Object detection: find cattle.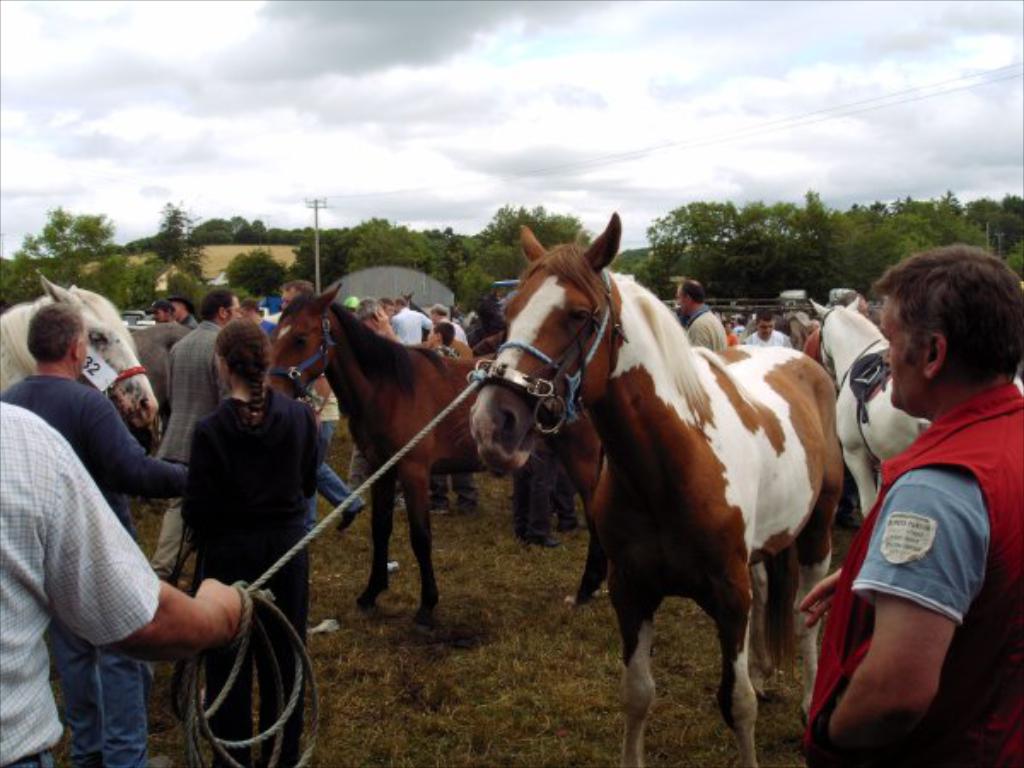
x1=270 y1=285 x2=486 y2=635.
